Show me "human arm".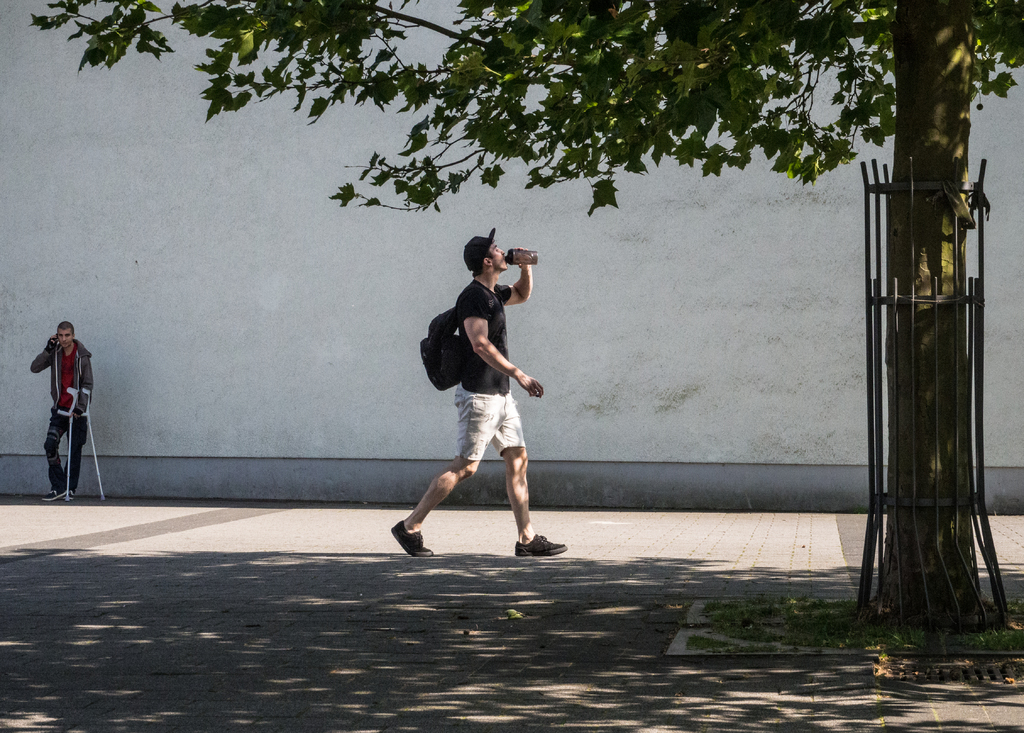
"human arm" is here: bbox(26, 333, 55, 373).
